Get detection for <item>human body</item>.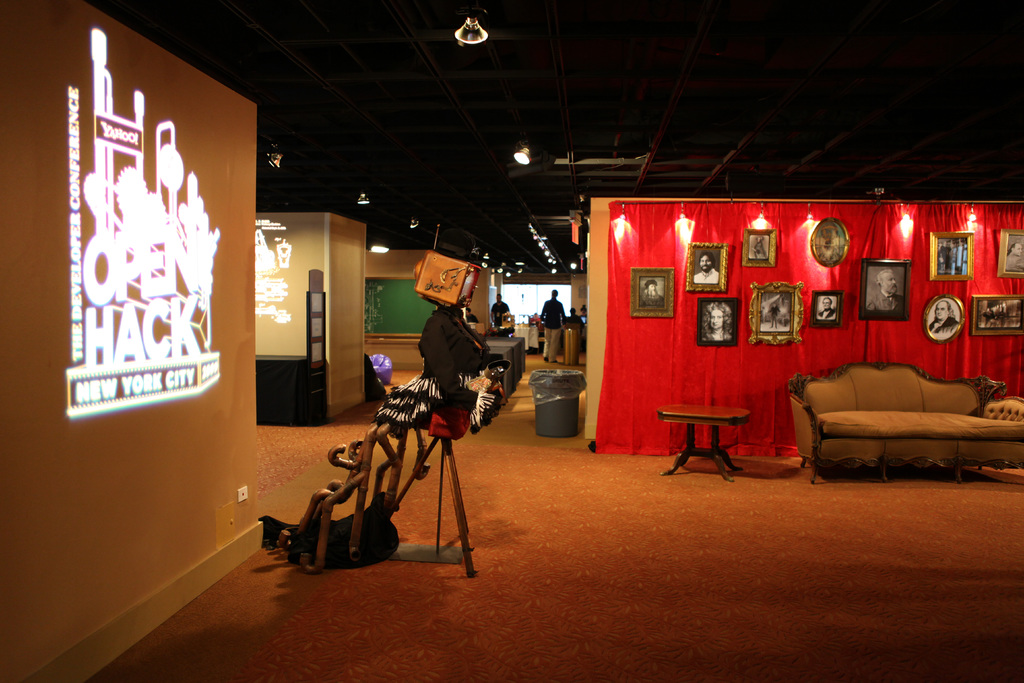
Detection: <box>819,295,835,320</box>.
